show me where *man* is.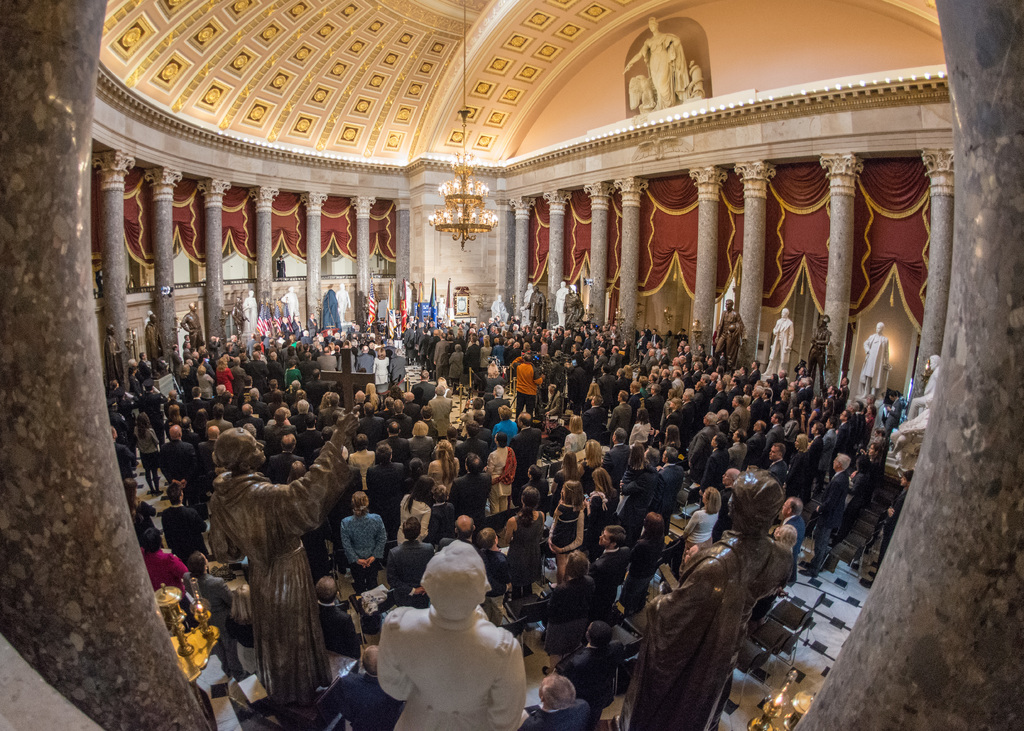
*man* is at 336, 285, 353, 323.
